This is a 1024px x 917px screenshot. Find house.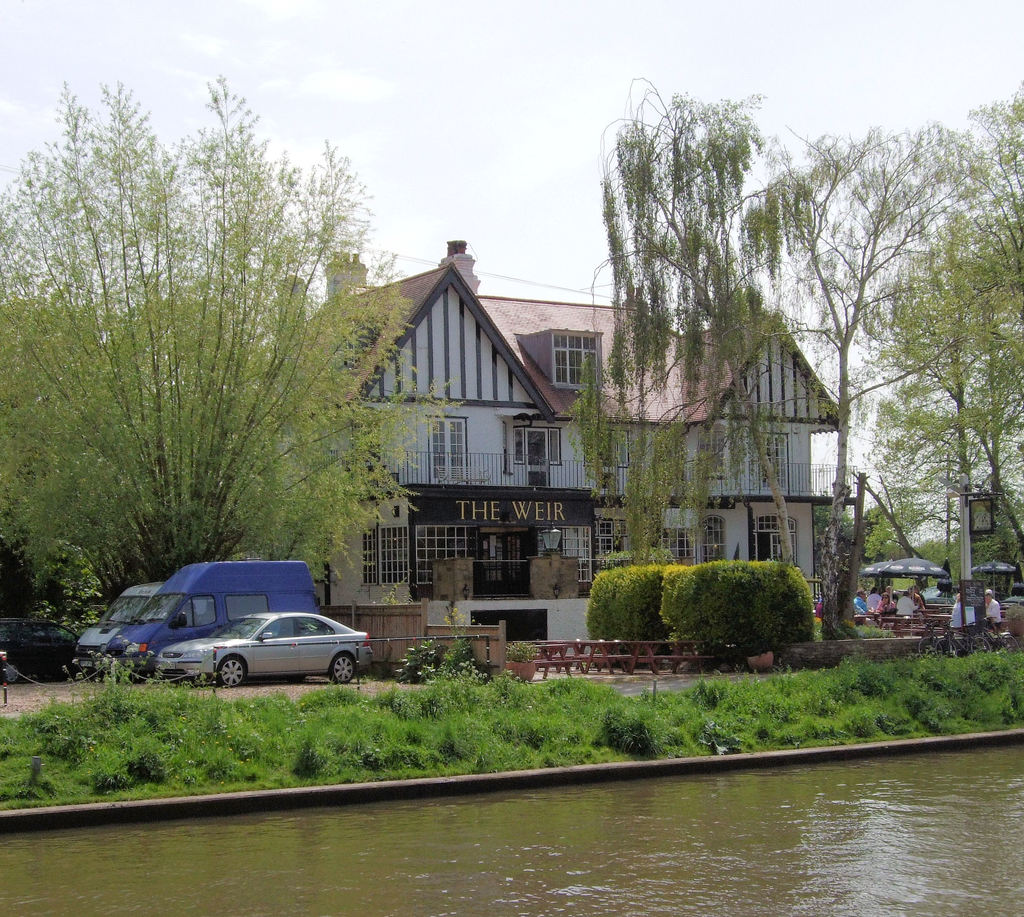
Bounding box: [x1=248, y1=235, x2=847, y2=653].
